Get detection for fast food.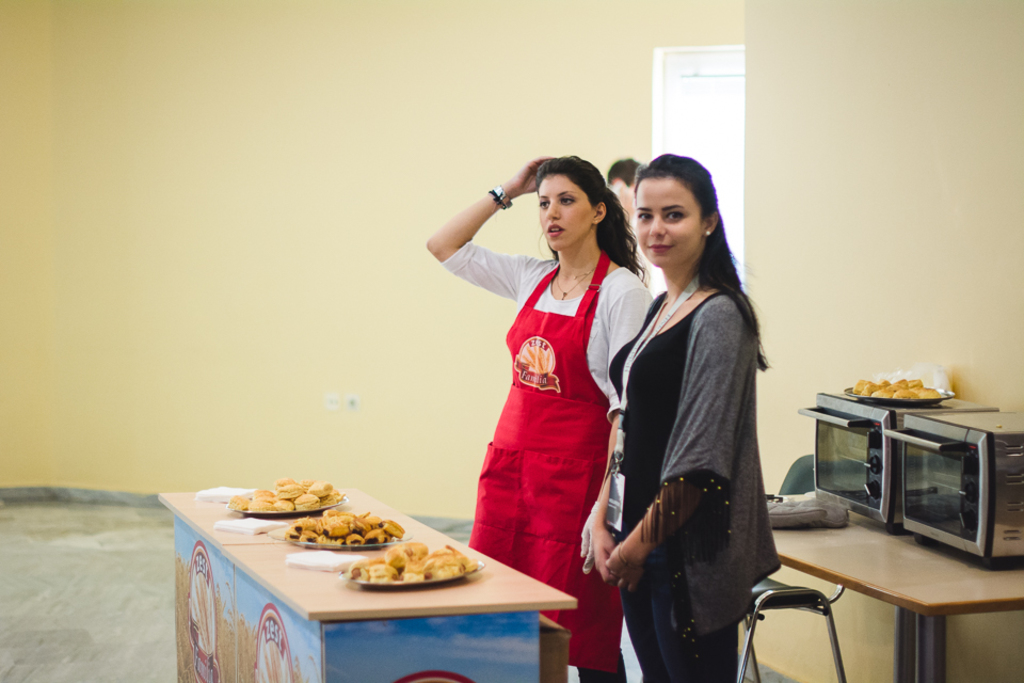
Detection: 292, 507, 404, 543.
